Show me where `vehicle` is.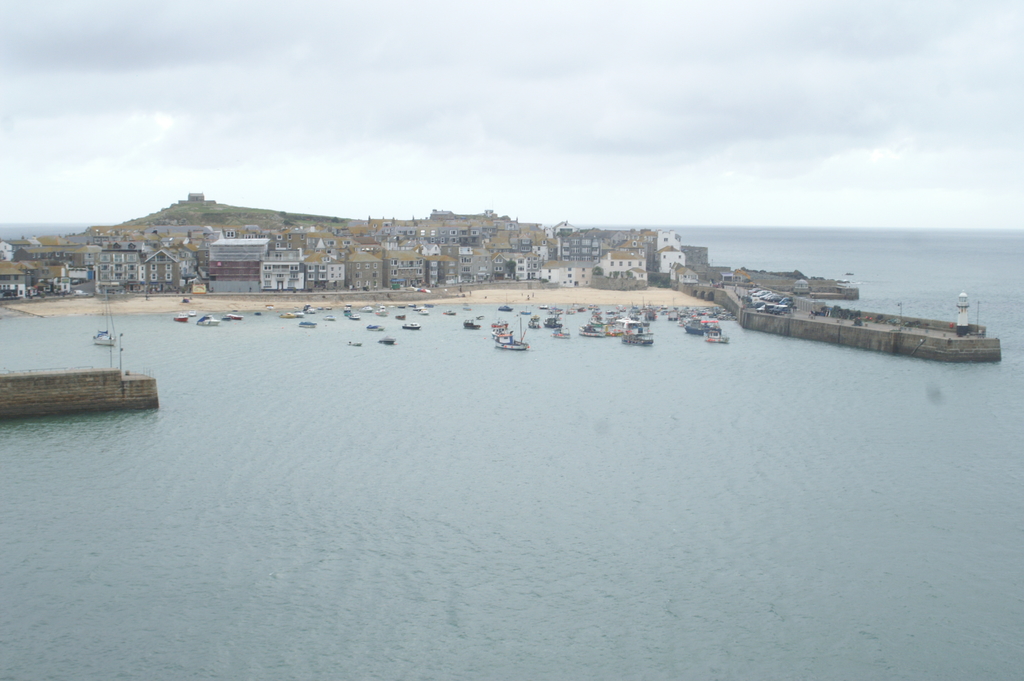
`vehicle` is at bbox(294, 306, 305, 320).
